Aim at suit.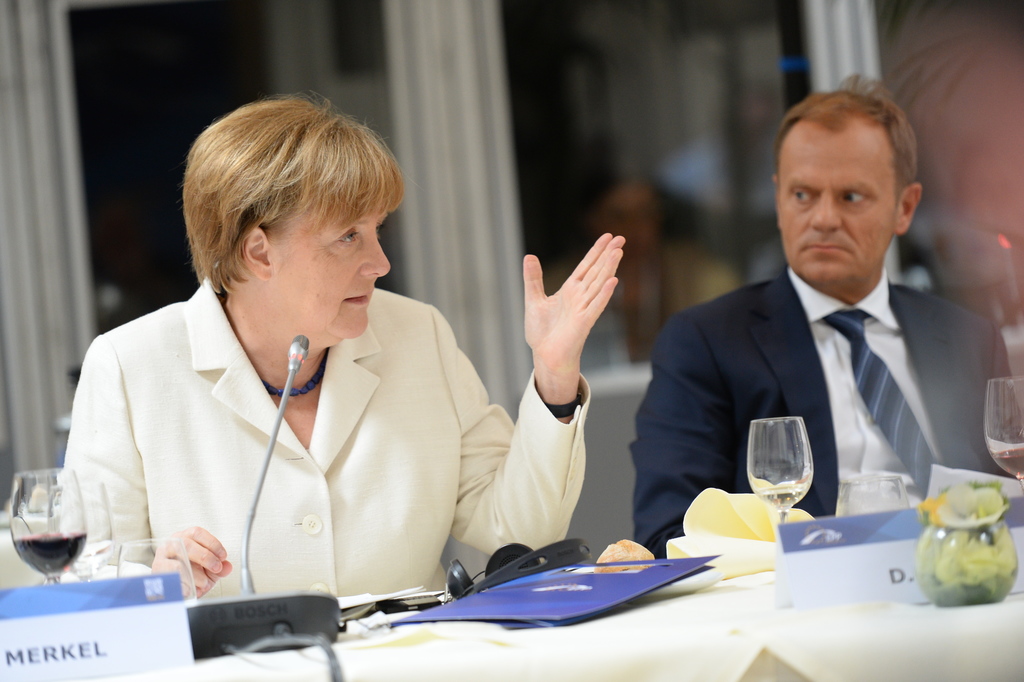
Aimed at (left=45, top=249, right=532, bottom=623).
